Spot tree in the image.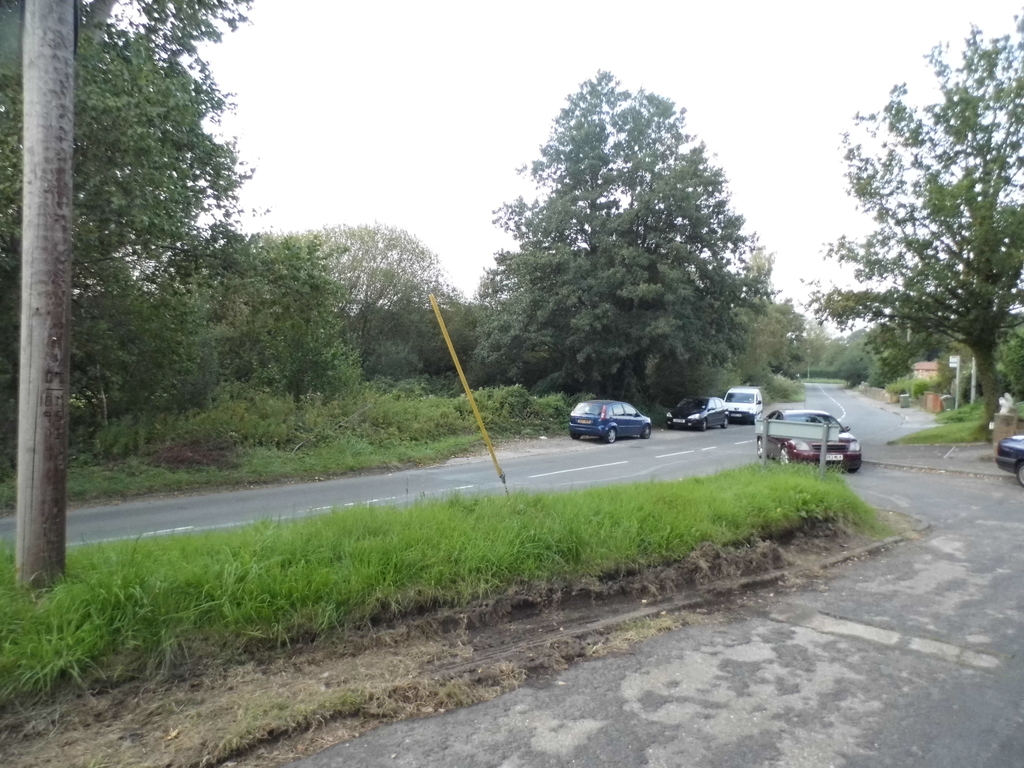
tree found at [980, 187, 1023, 314].
